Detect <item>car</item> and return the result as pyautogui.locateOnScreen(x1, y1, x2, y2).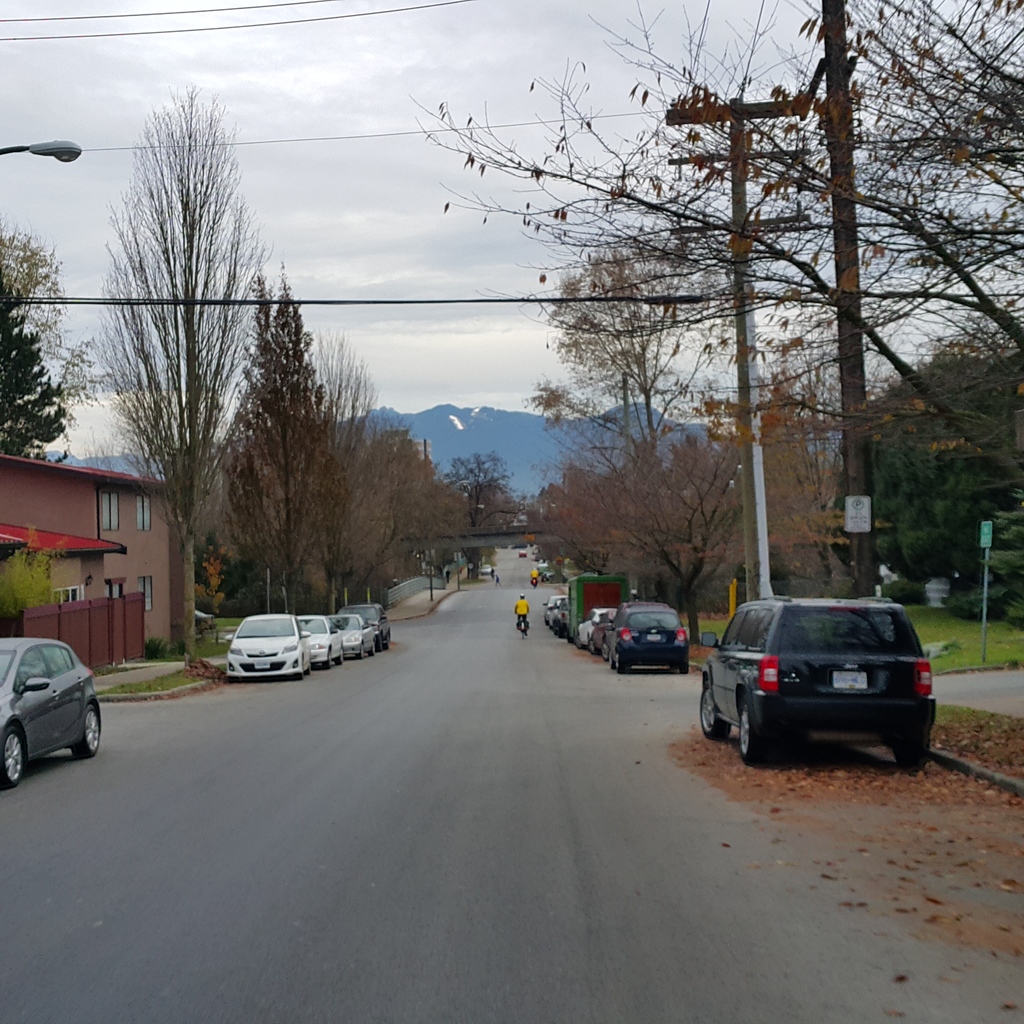
pyautogui.locateOnScreen(700, 588, 952, 762).
